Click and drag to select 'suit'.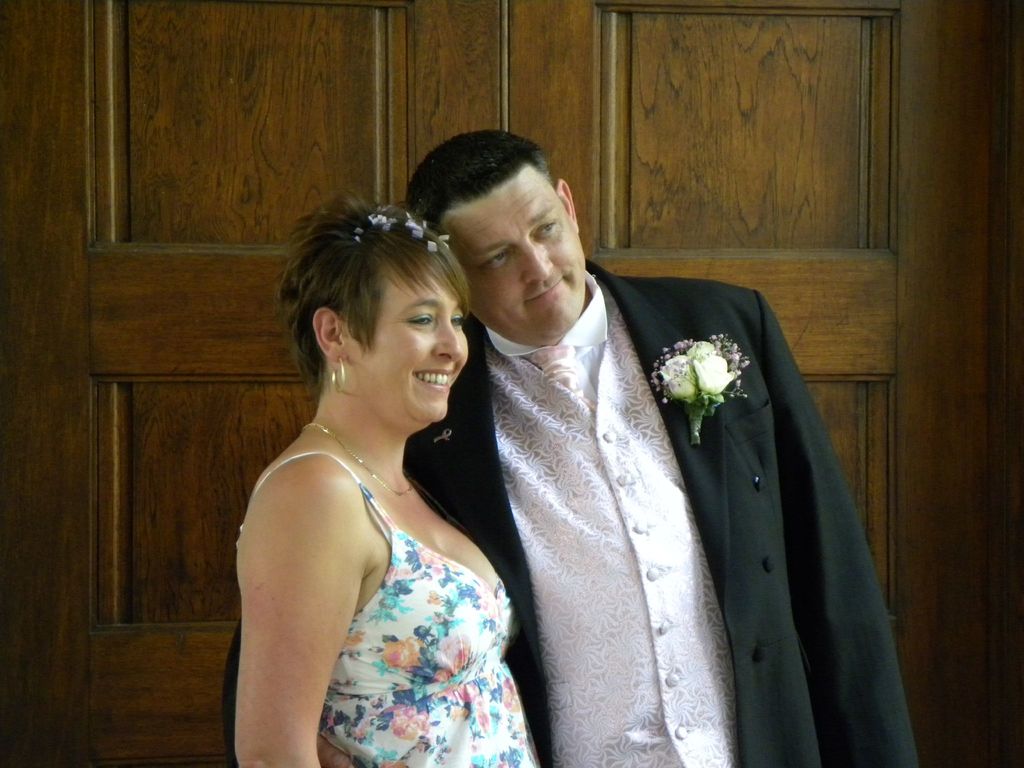
Selection: pyautogui.locateOnScreen(500, 223, 902, 767).
